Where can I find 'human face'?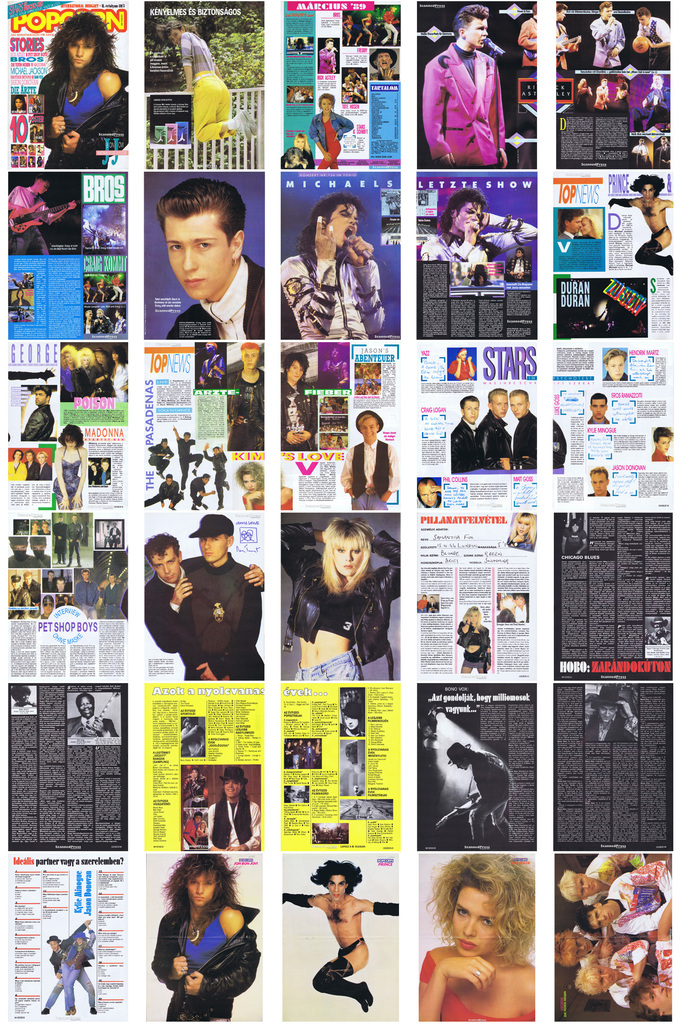
You can find it at <box>163,214,236,309</box>.
